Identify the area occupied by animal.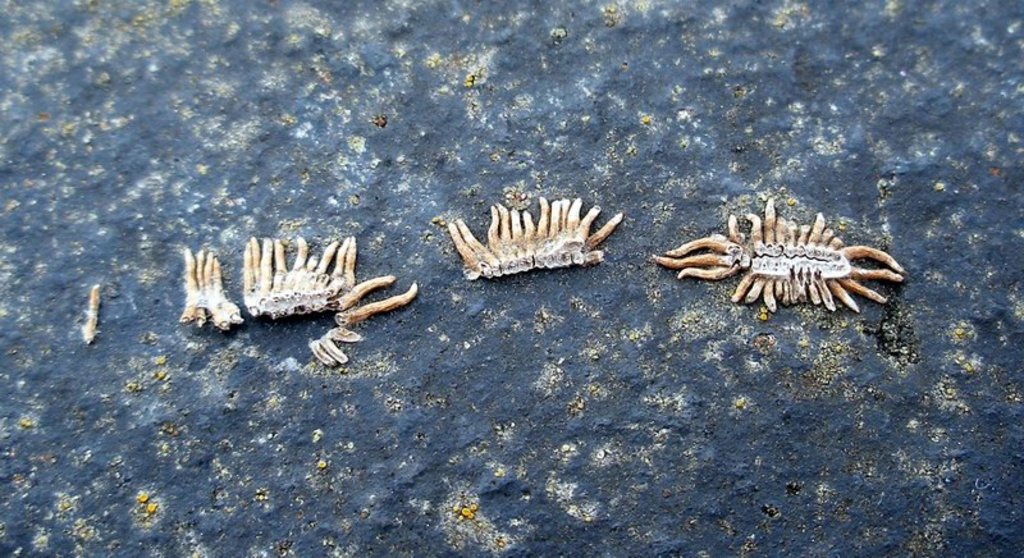
Area: 649 192 910 324.
